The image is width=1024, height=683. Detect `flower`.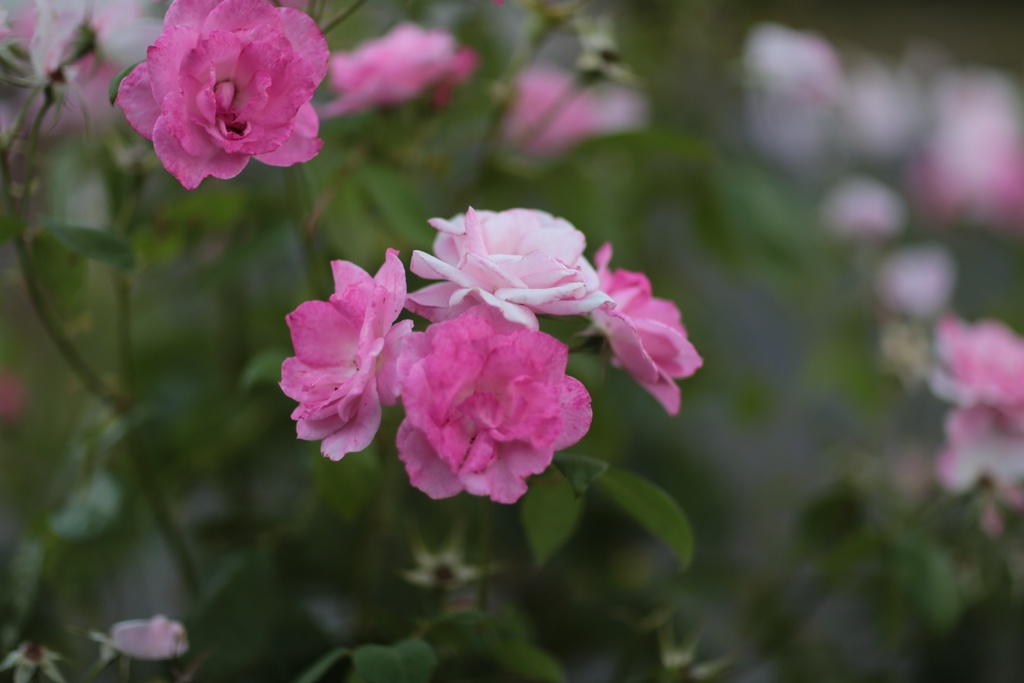
Detection: box=[328, 21, 476, 118].
